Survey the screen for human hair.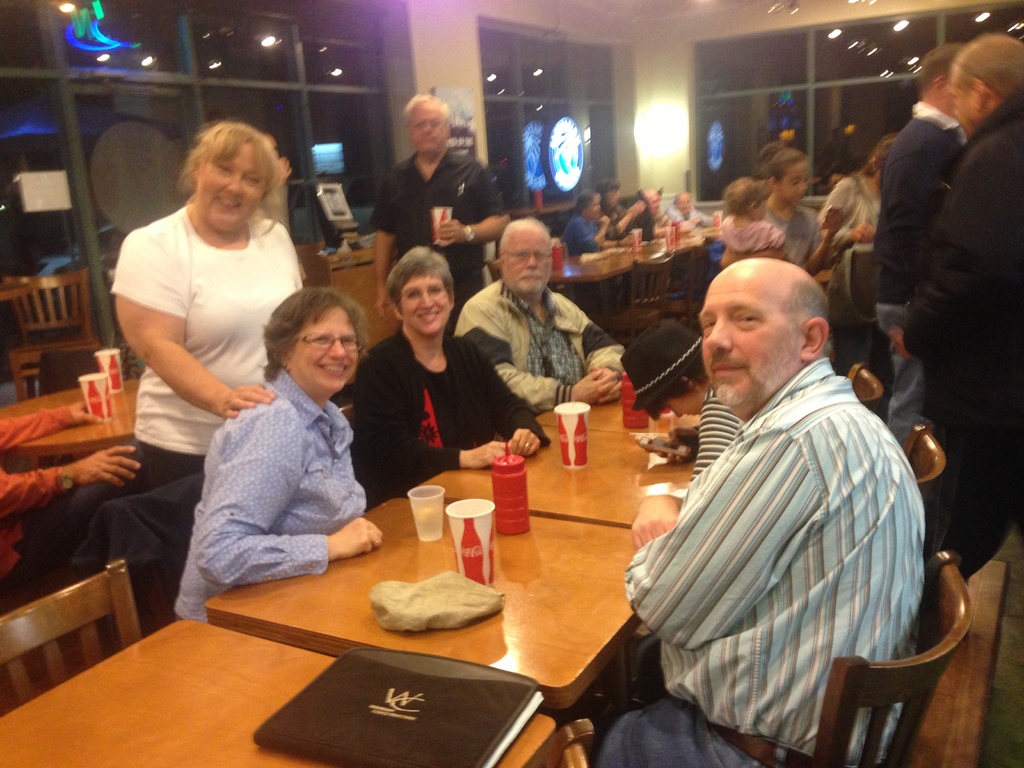
Survey found: detection(575, 192, 598, 213).
